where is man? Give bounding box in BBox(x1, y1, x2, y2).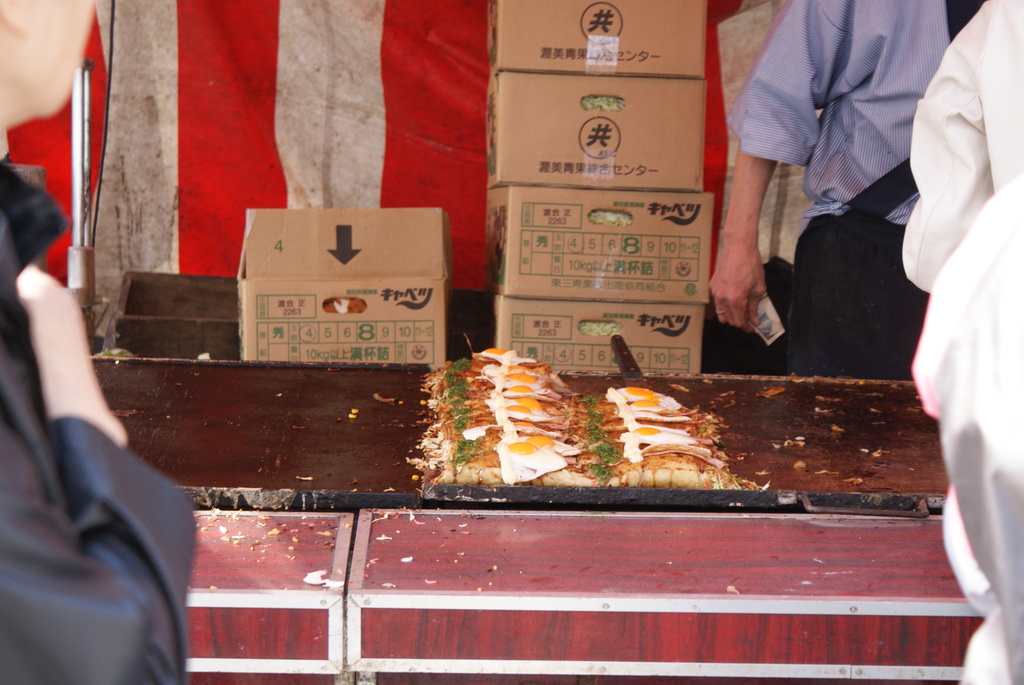
BBox(735, 16, 961, 413).
